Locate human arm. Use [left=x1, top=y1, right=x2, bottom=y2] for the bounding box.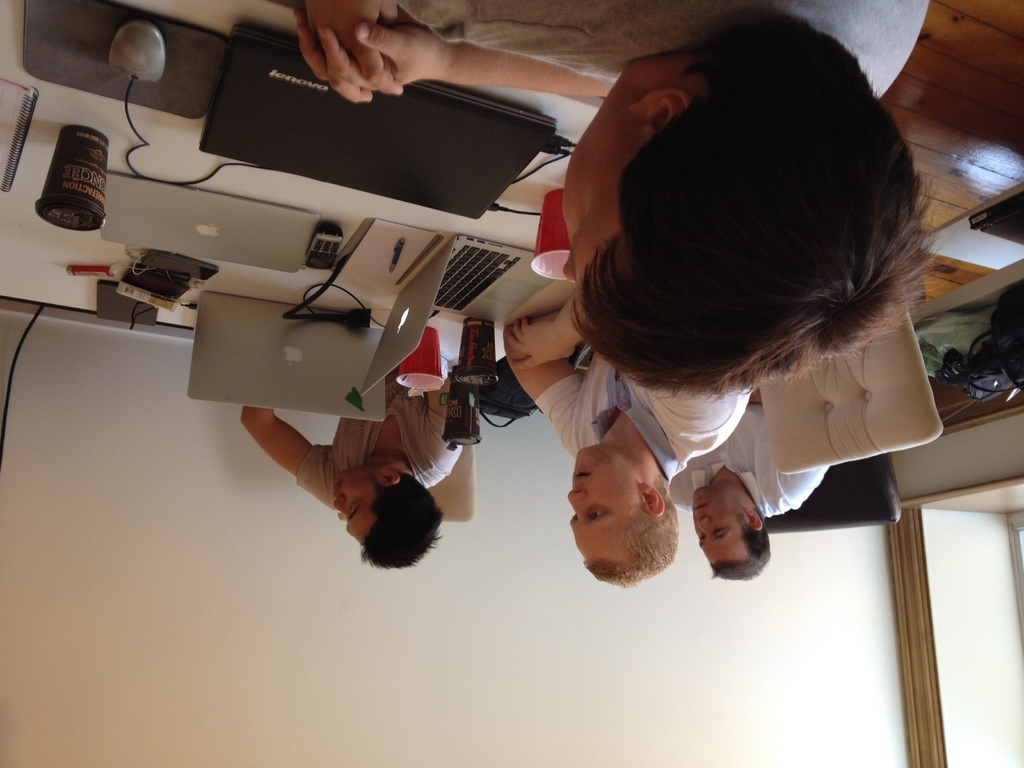
[left=241, top=399, right=332, bottom=511].
